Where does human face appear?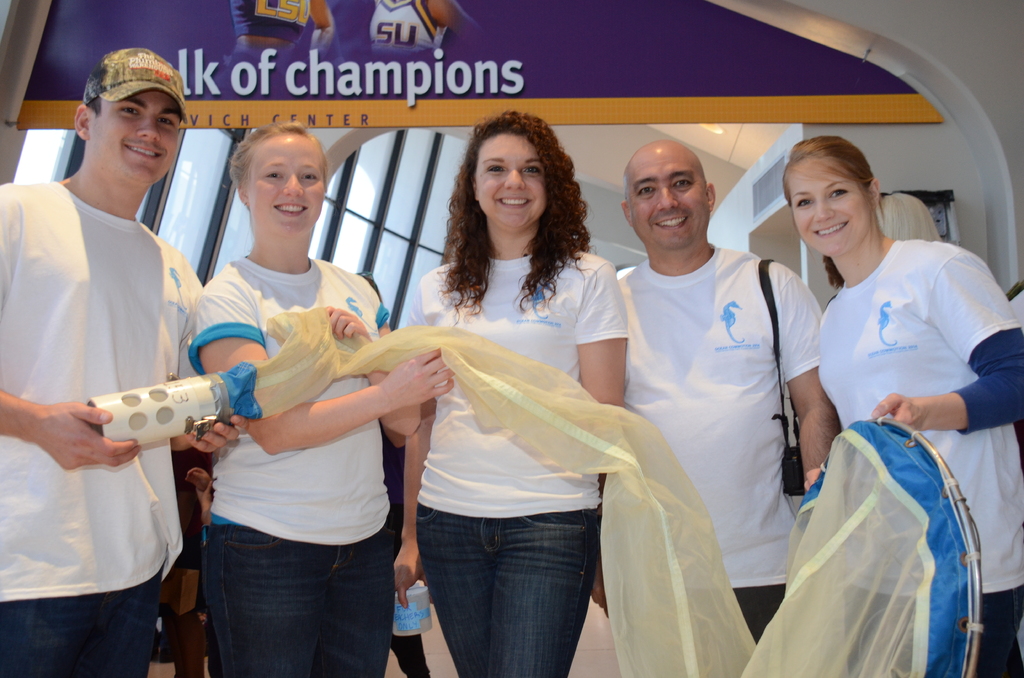
Appears at (248, 134, 325, 232).
